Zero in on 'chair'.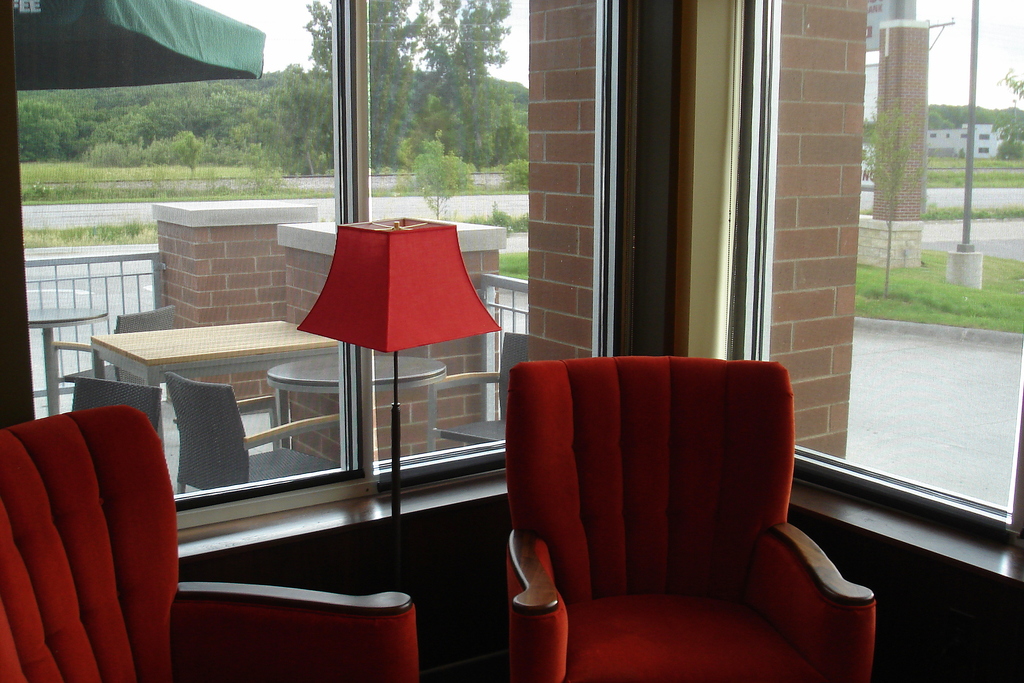
Zeroed in: 0:406:419:682.
